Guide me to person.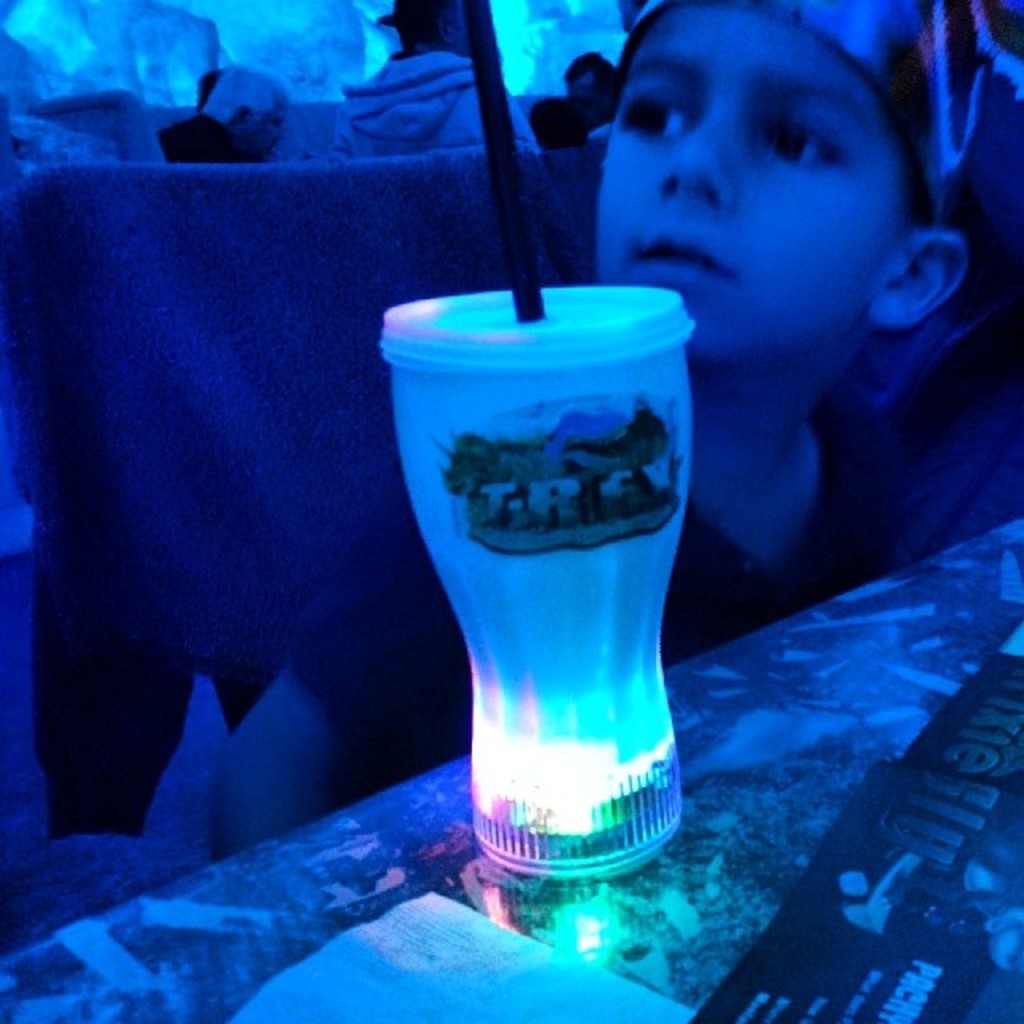
Guidance: x1=531, y1=94, x2=587, y2=141.
